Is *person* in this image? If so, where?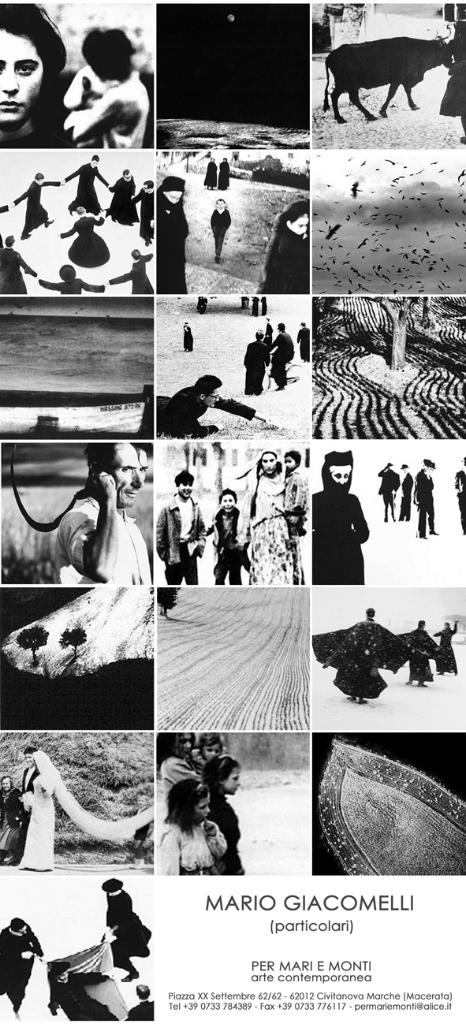
Yes, at 240 441 300 586.
